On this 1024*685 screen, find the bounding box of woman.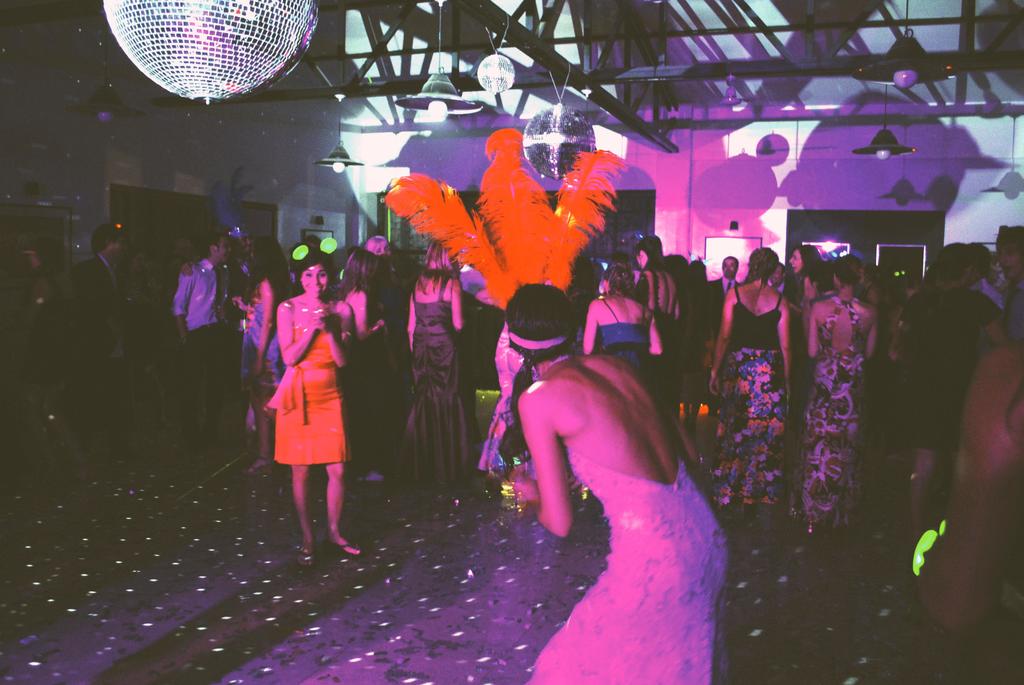
Bounding box: <box>804,255,879,528</box>.
